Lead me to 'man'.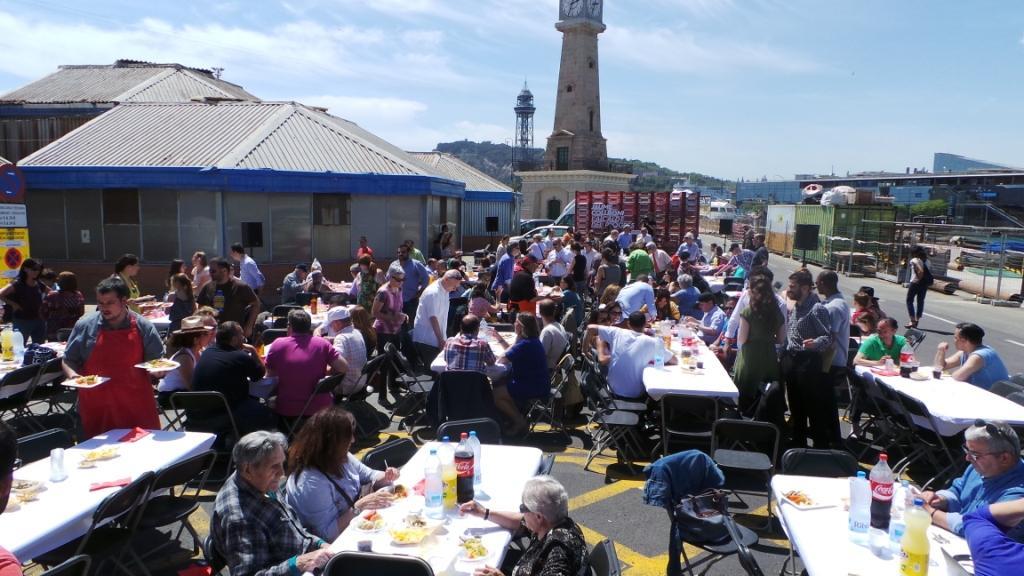
Lead to [710, 240, 754, 272].
